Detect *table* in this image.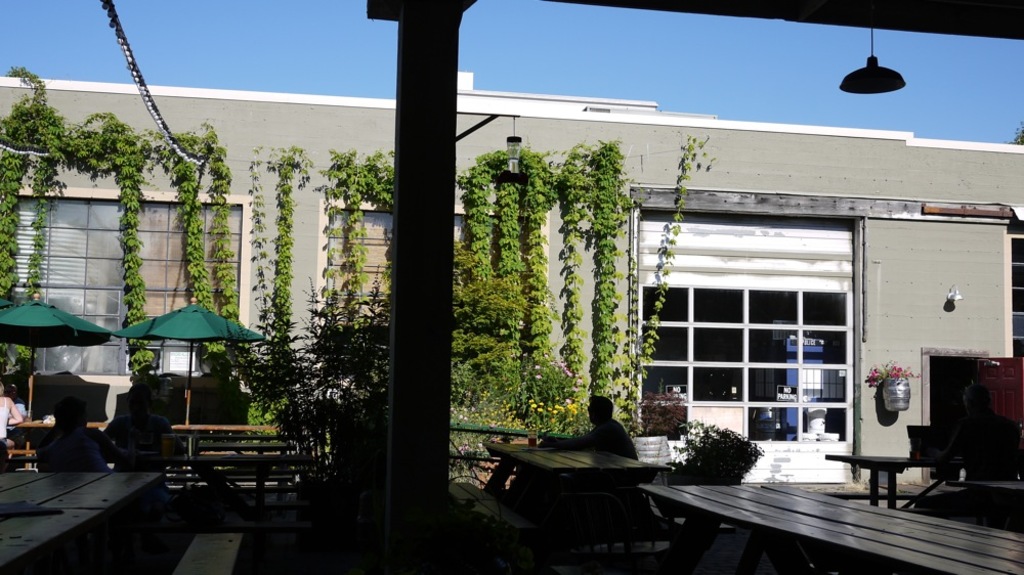
Detection: 474/436/673/539.
